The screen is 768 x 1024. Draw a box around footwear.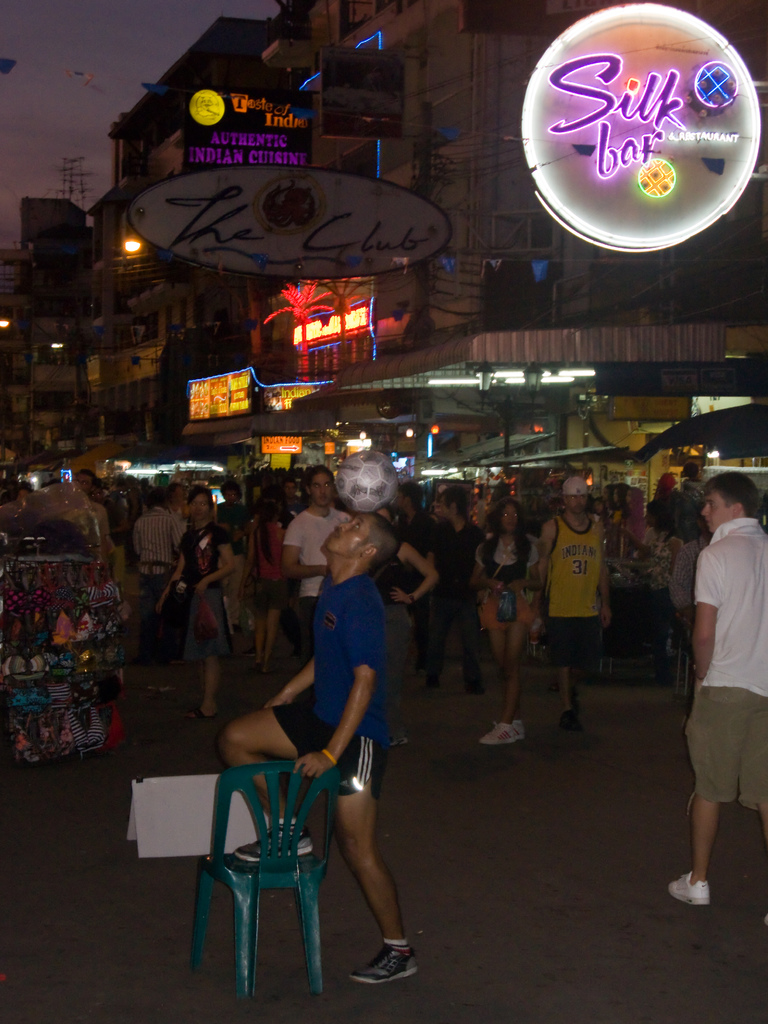
[388,732,401,748].
